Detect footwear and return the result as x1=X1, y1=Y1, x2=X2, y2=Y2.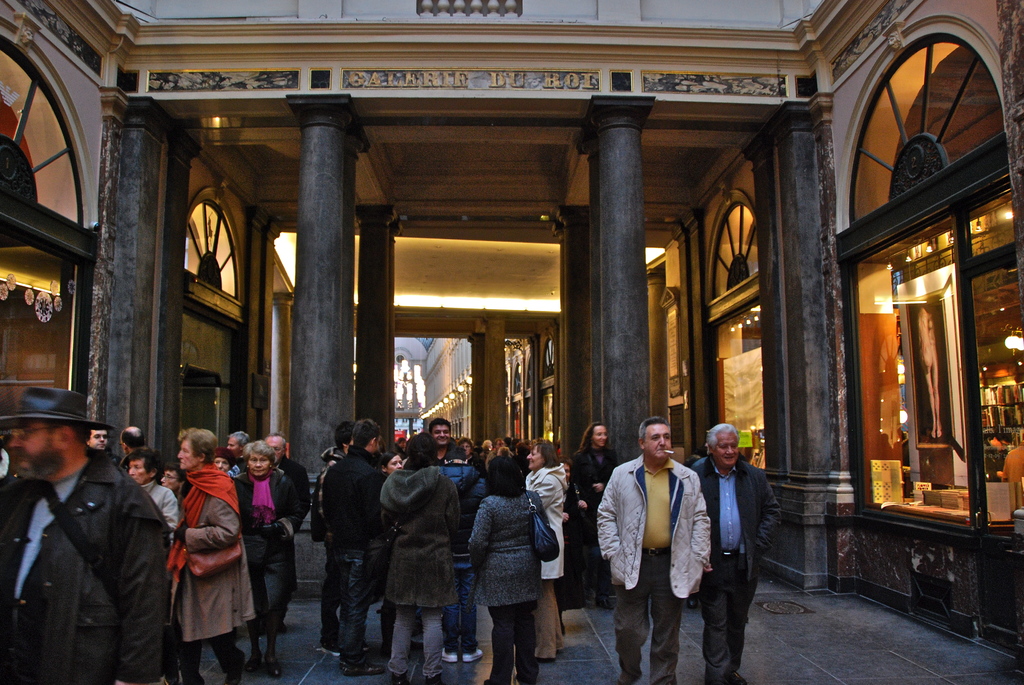
x1=426, y1=673, x2=441, y2=684.
